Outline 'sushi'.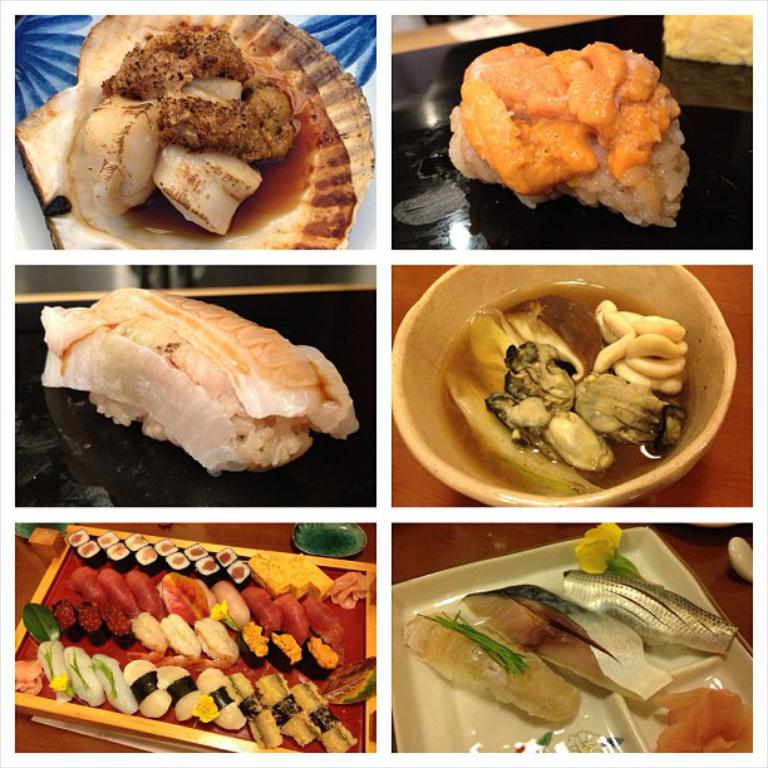
Outline: 402, 610, 573, 723.
